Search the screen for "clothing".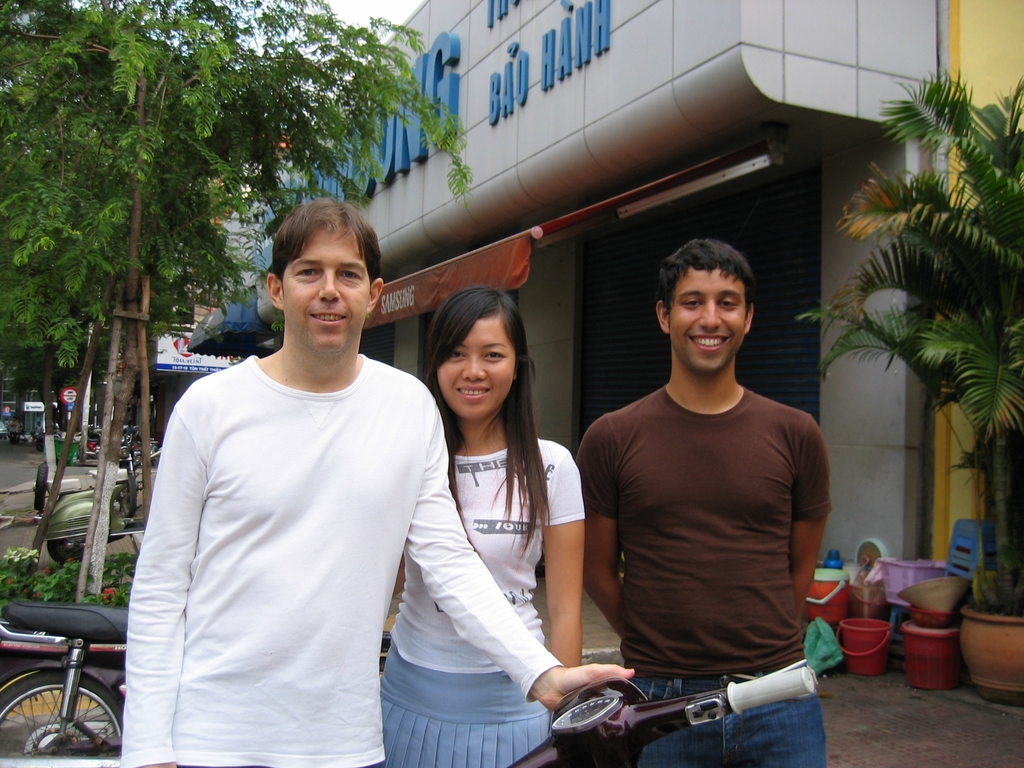
Found at [left=579, top=392, right=830, bottom=767].
